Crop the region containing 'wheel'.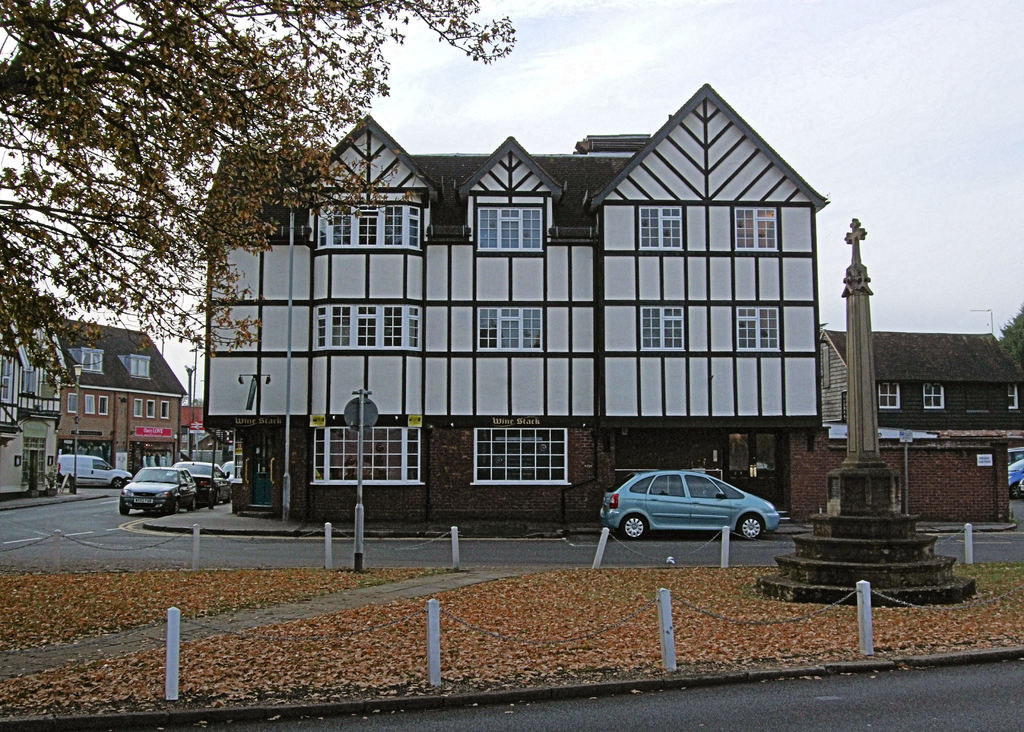
Crop region: 166/493/184/512.
